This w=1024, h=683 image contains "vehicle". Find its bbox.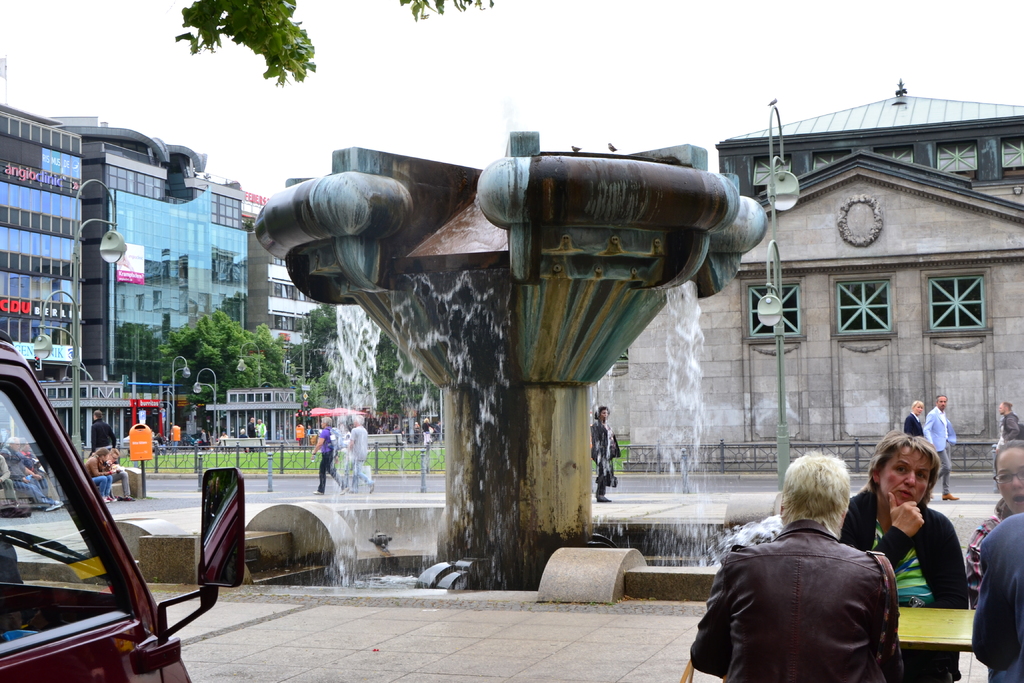
{"x1": 0, "y1": 336, "x2": 246, "y2": 682}.
